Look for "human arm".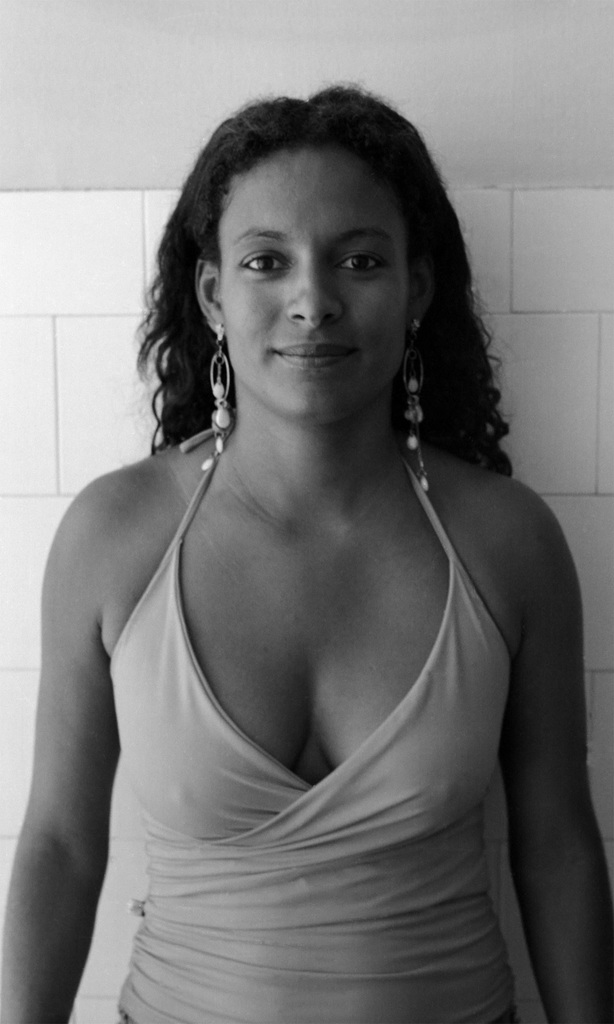
Found: [22, 432, 175, 1023].
